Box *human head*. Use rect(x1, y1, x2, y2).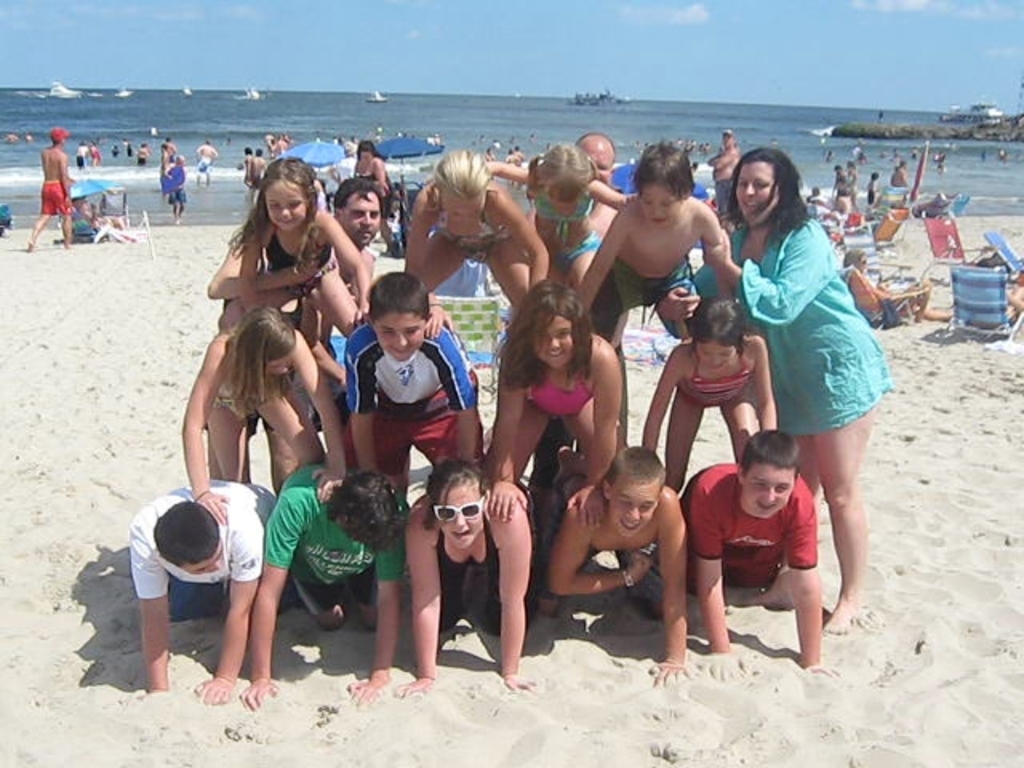
rect(611, 442, 667, 536).
